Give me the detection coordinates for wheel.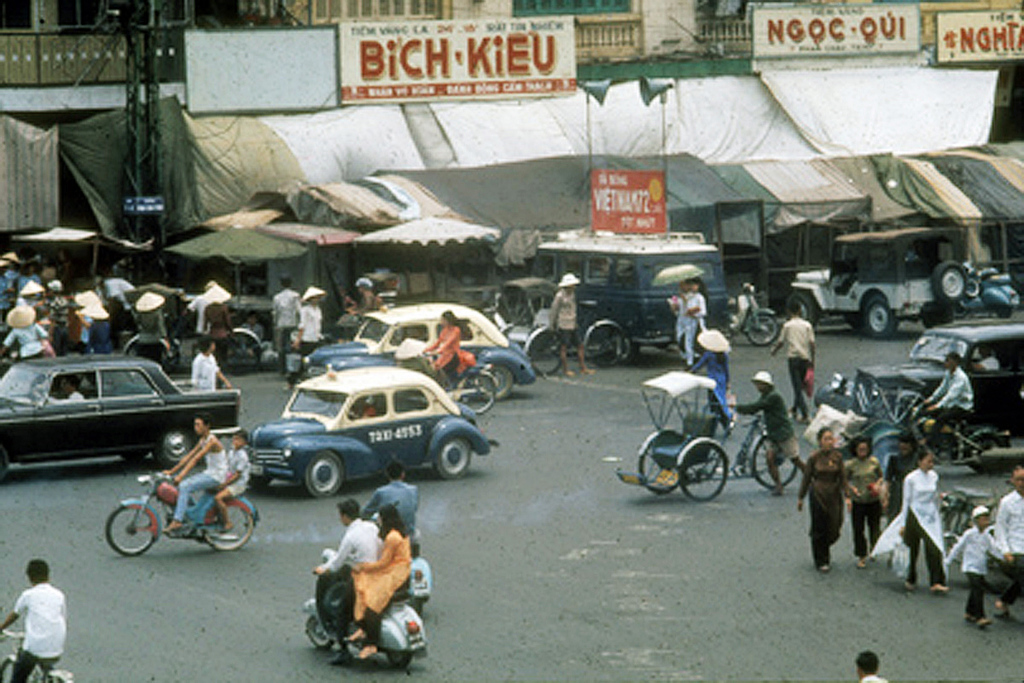
BBox(744, 306, 783, 345).
